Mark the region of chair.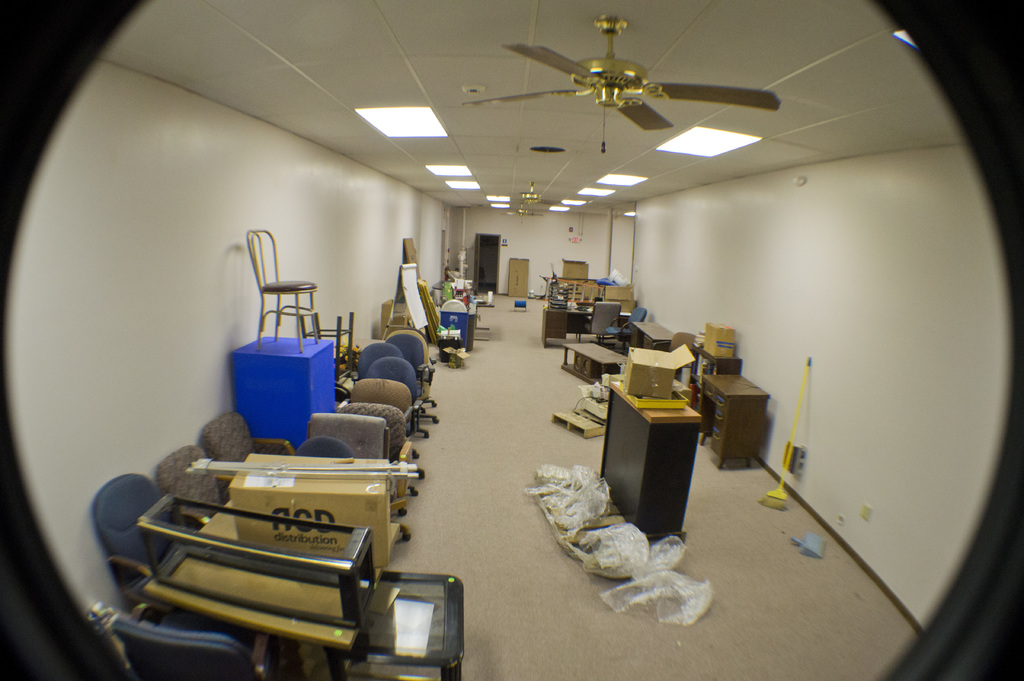
Region: (x1=576, y1=302, x2=621, y2=343).
